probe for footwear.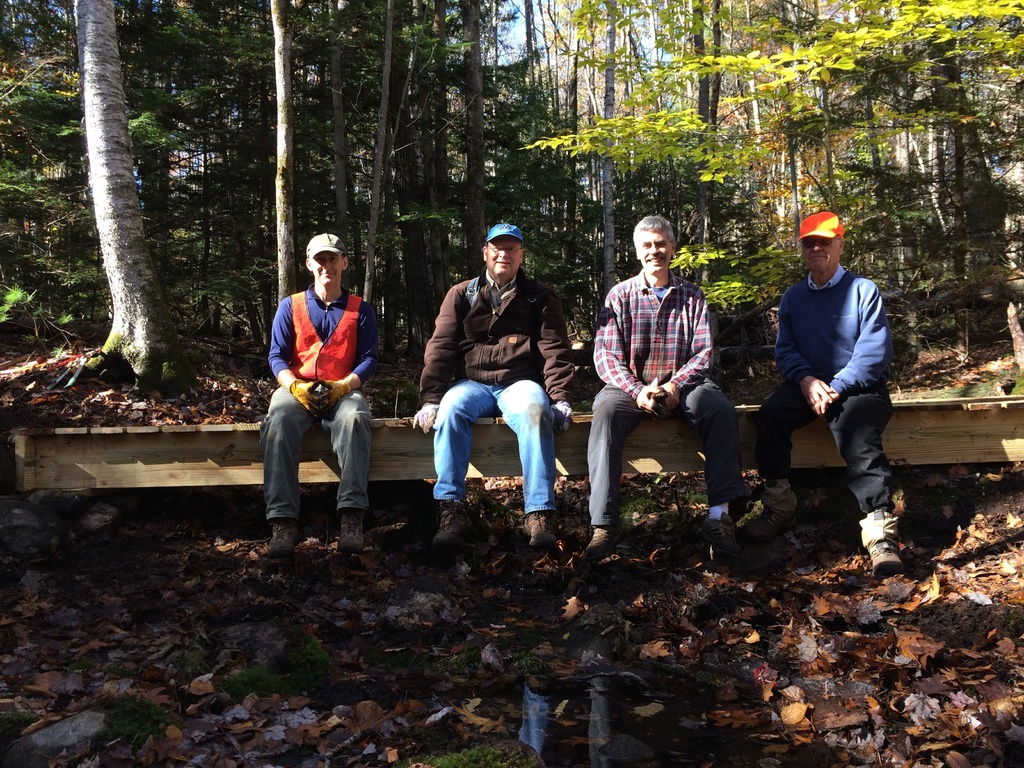
Probe result: x1=525, y1=506, x2=564, y2=559.
